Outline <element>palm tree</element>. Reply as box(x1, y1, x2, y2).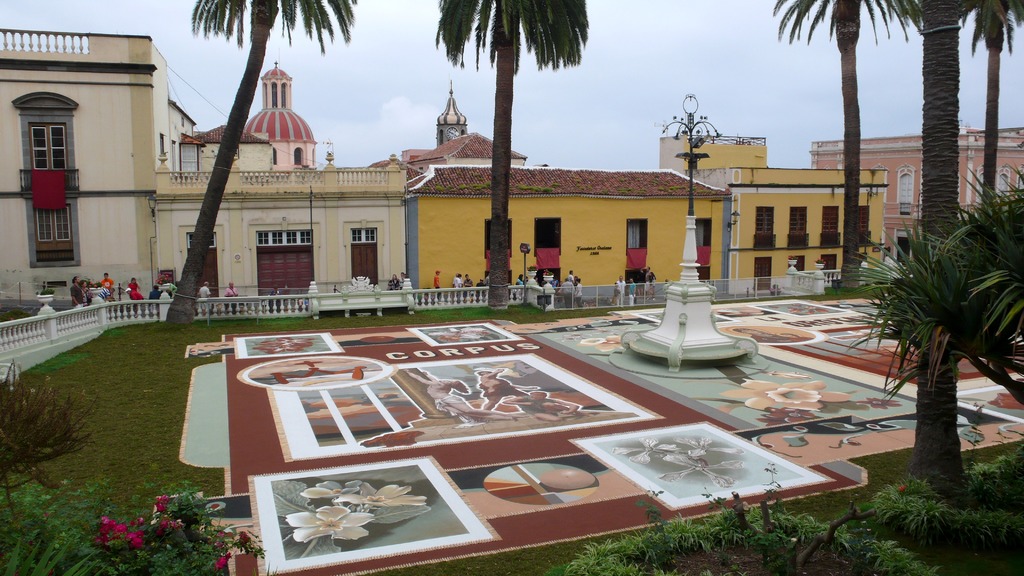
box(932, 0, 1015, 230).
